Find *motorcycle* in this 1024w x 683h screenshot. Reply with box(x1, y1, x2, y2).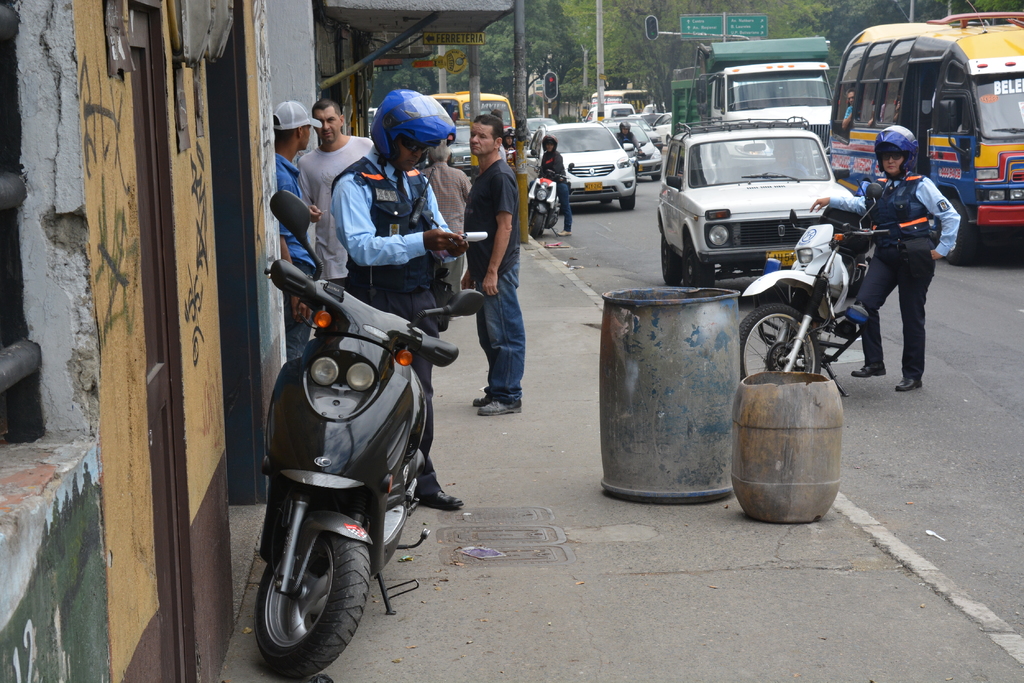
box(731, 200, 927, 396).
